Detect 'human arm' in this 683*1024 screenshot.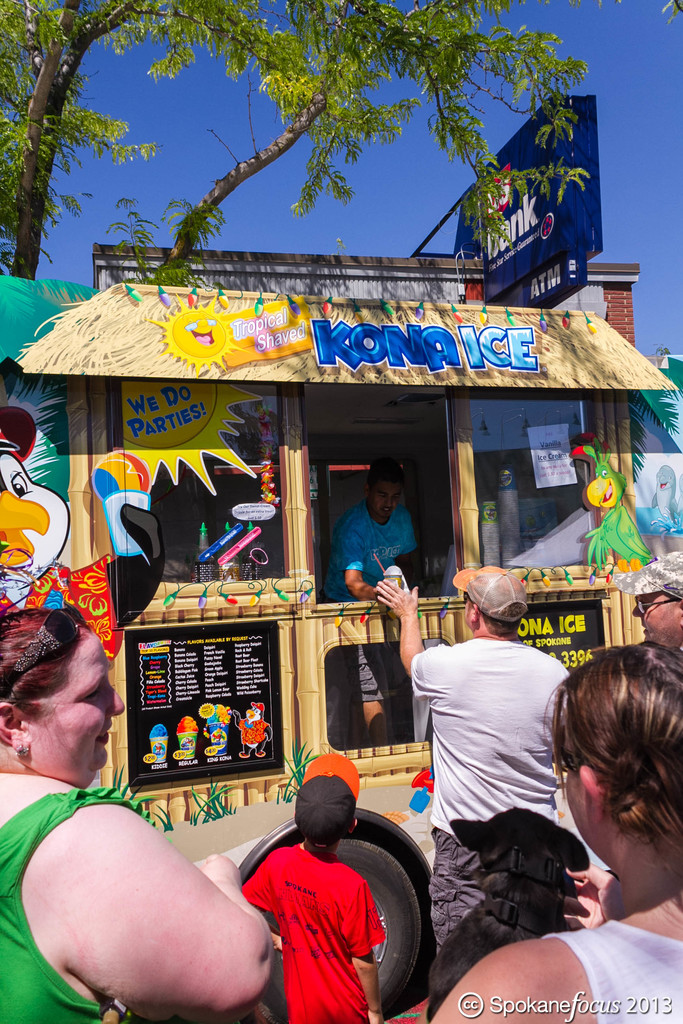
Detection: [40, 824, 254, 1018].
